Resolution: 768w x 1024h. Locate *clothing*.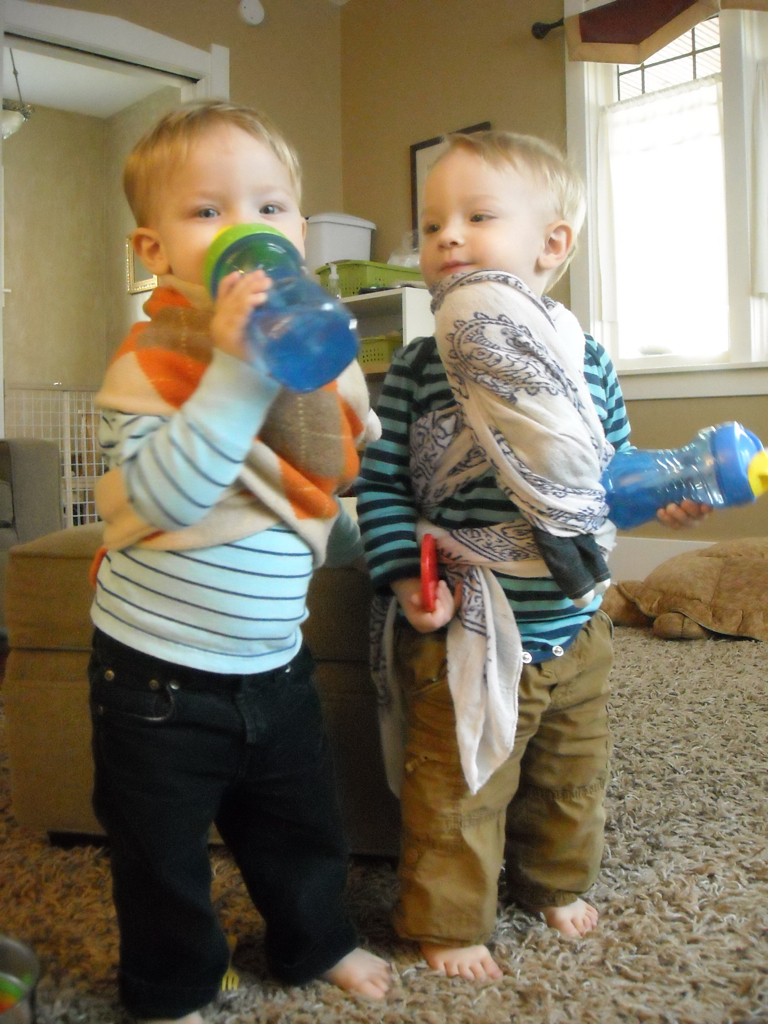
left=369, top=324, right=624, bottom=654.
